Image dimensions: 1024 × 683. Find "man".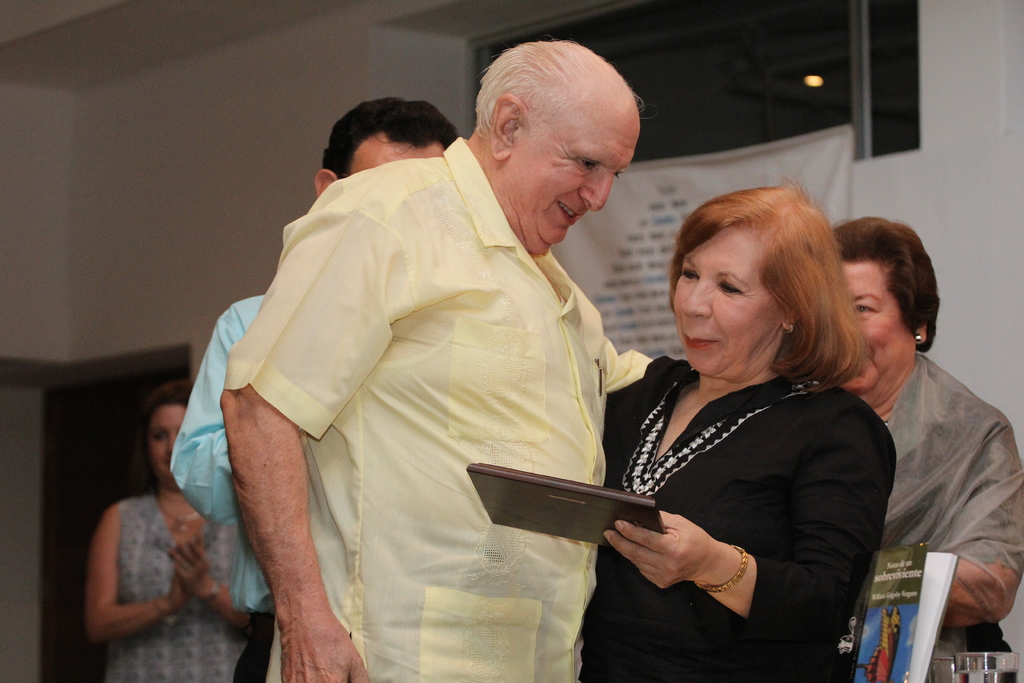
bbox=(220, 43, 884, 682).
